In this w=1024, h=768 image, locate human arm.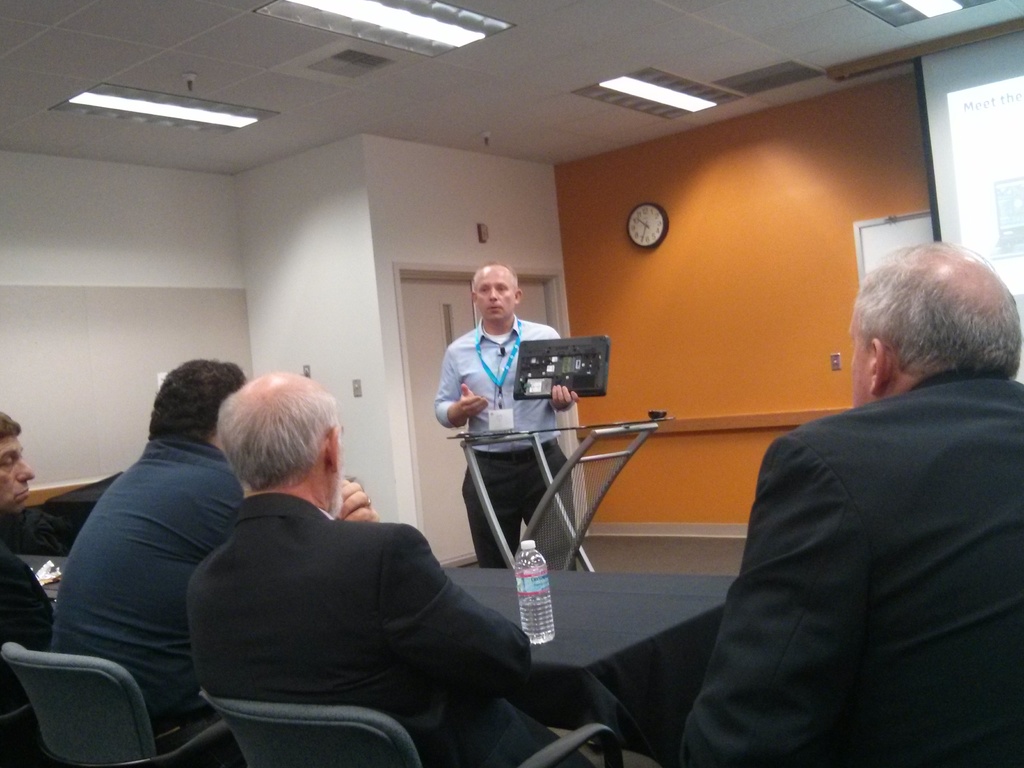
Bounding box: pyautogui.locateOnScreen(437, 353, 483, 424).
